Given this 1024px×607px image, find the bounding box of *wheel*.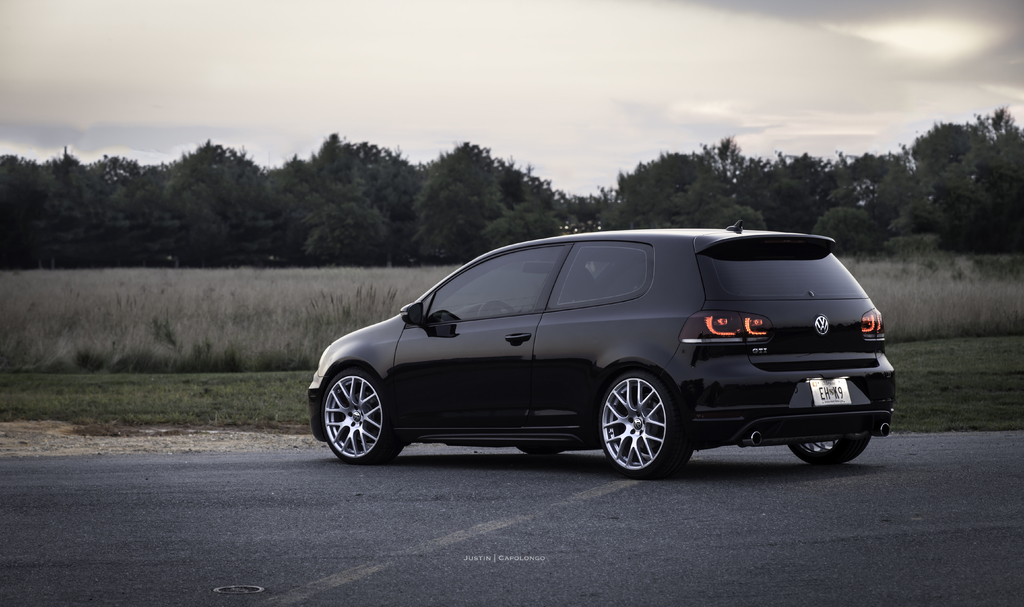
[left=322, top=368, right=404, bottom=465].
